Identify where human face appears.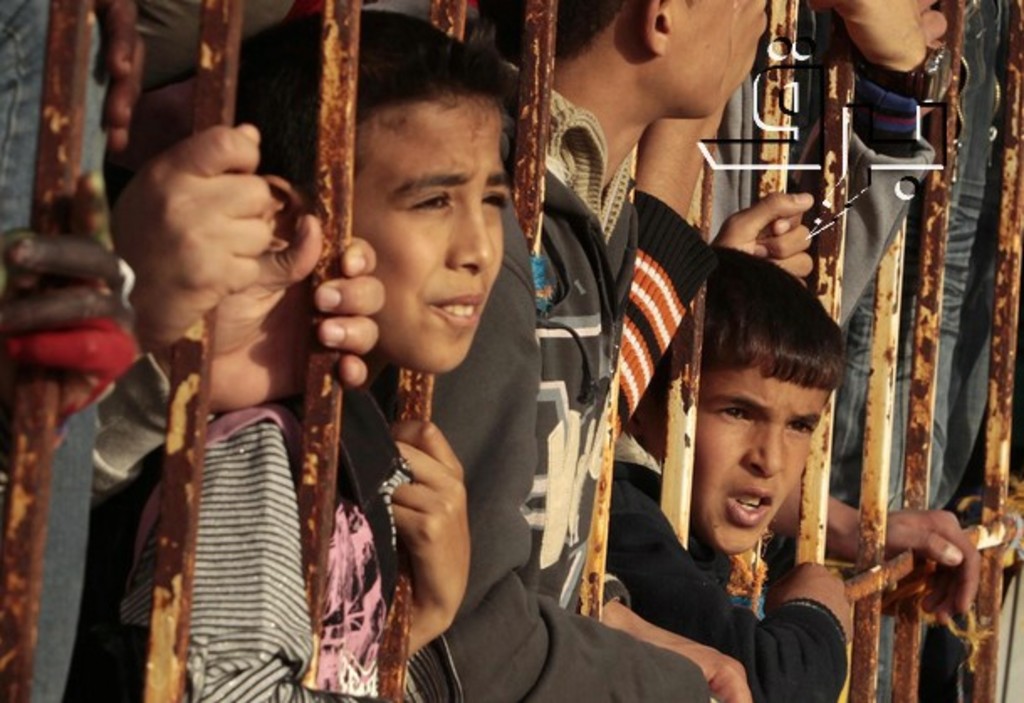
Appears at 656, 362, 828, 552.
